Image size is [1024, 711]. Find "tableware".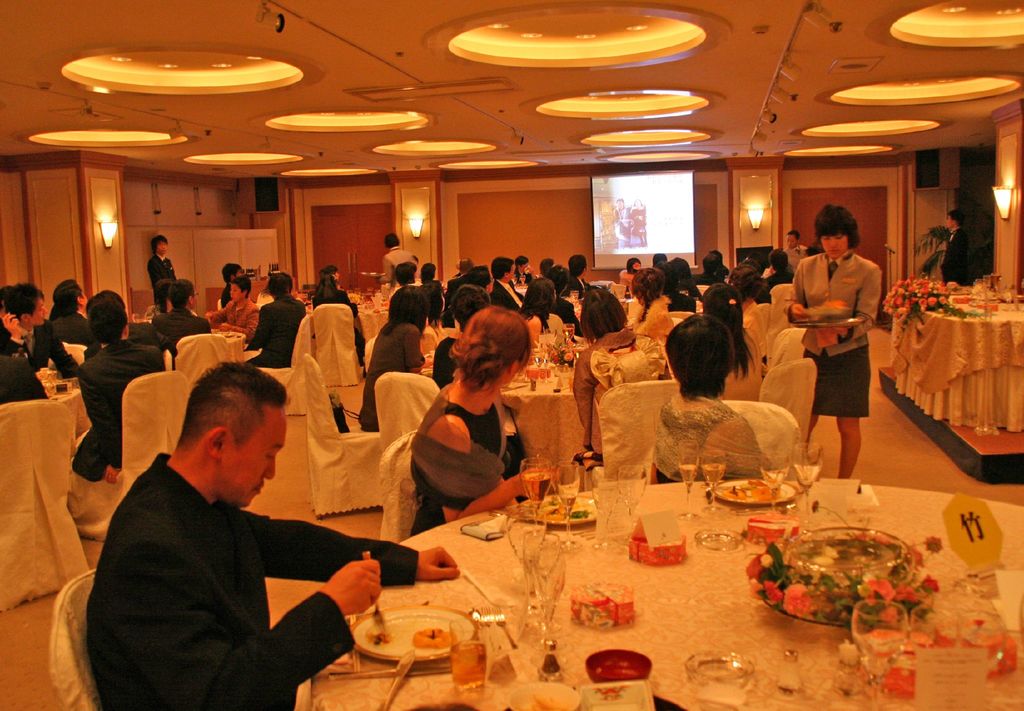
crop(356, 550, 388, 637).
